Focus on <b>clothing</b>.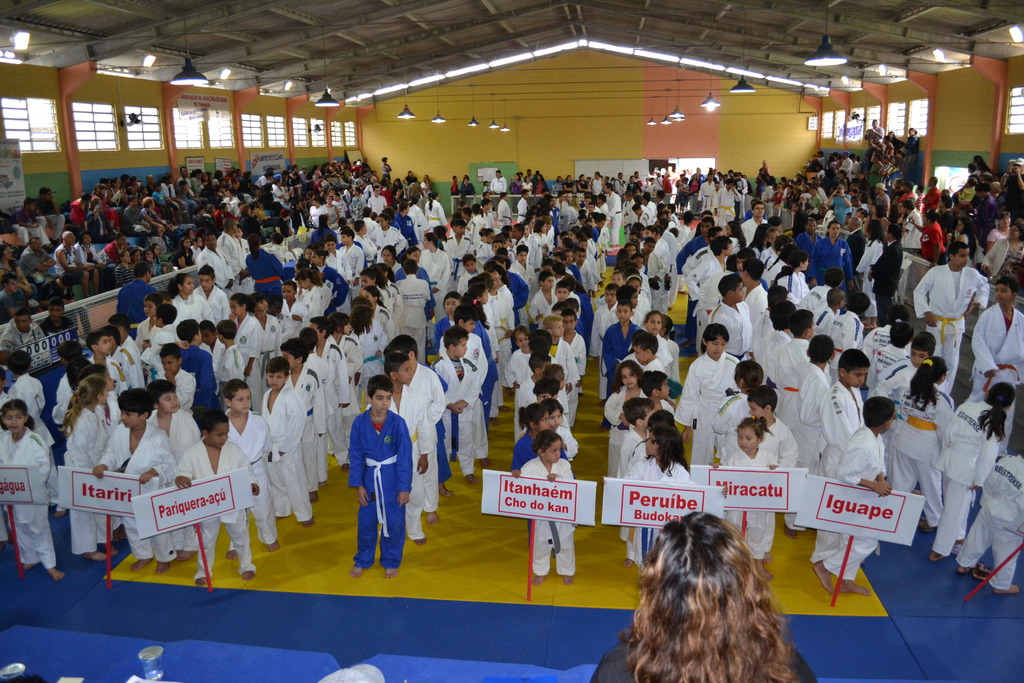
Focused at l=316, t=265, r=346, b=317.
